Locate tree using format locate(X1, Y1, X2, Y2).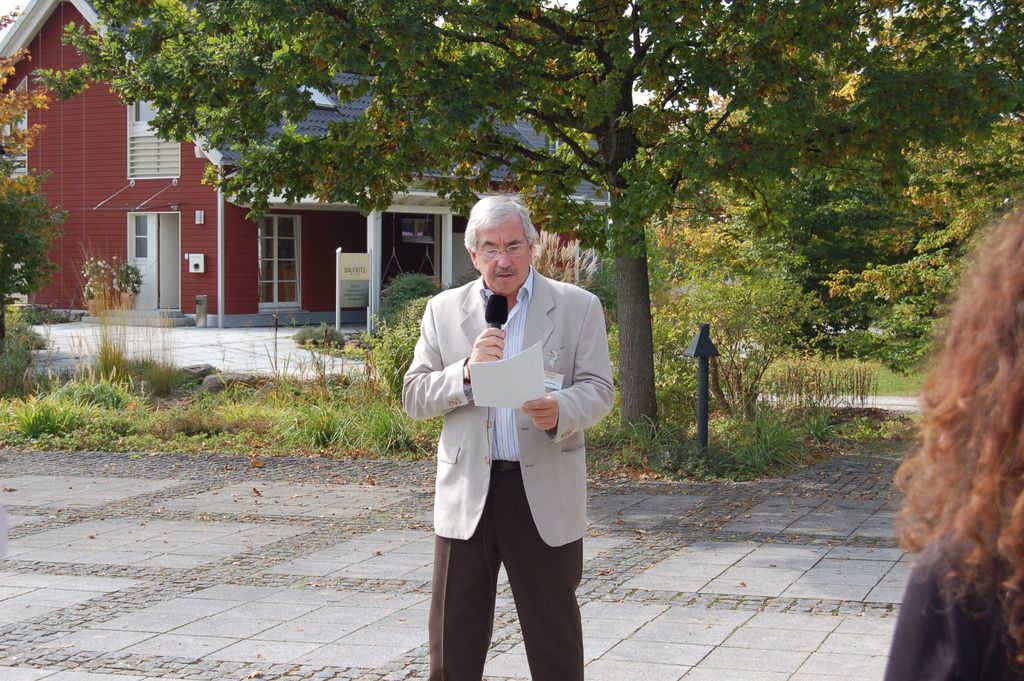
locate(0, 0, 83, 372).
